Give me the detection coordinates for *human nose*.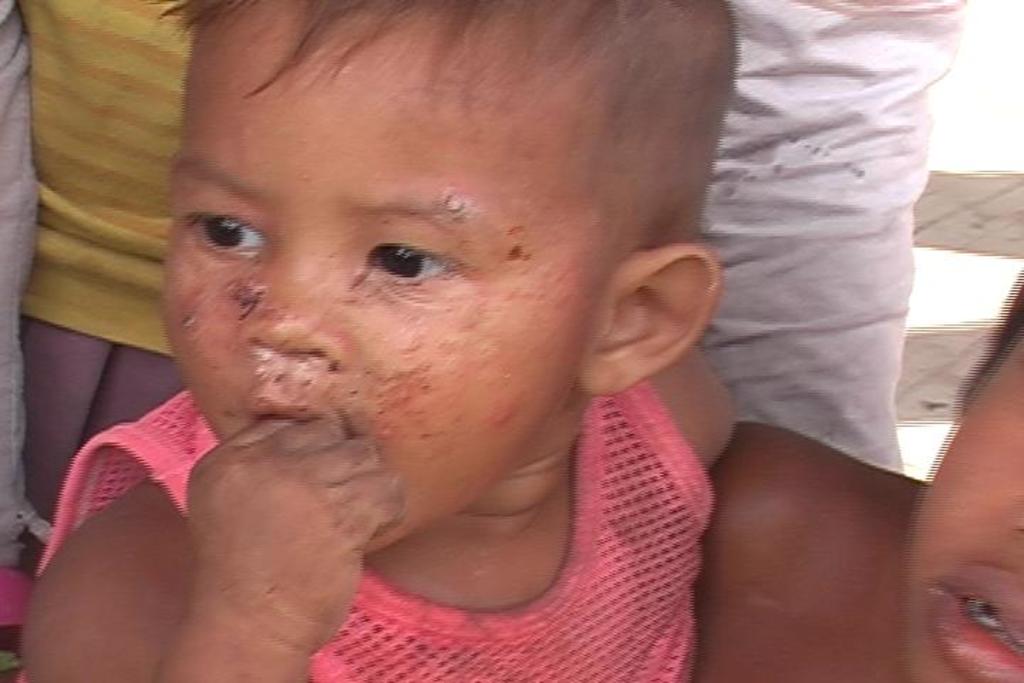
[236, 243, 353, 371].
